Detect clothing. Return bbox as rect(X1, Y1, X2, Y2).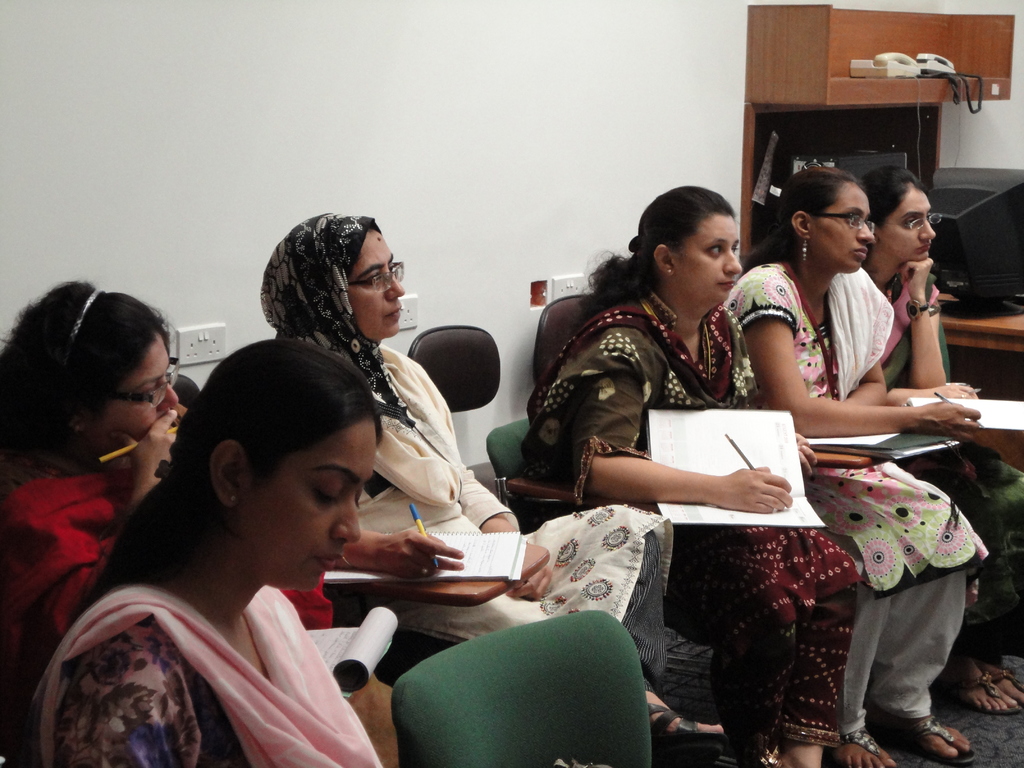
rect(877, 270, 1023, 654).
